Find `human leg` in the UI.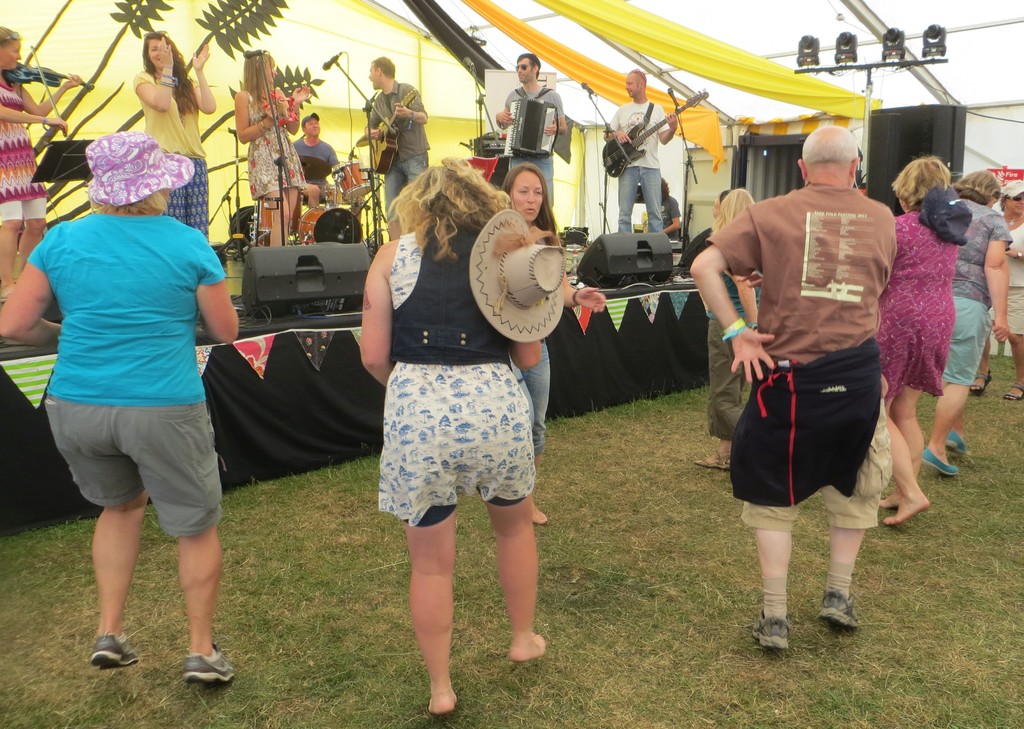
UI element at Rect(383, 154, 404, 240).
